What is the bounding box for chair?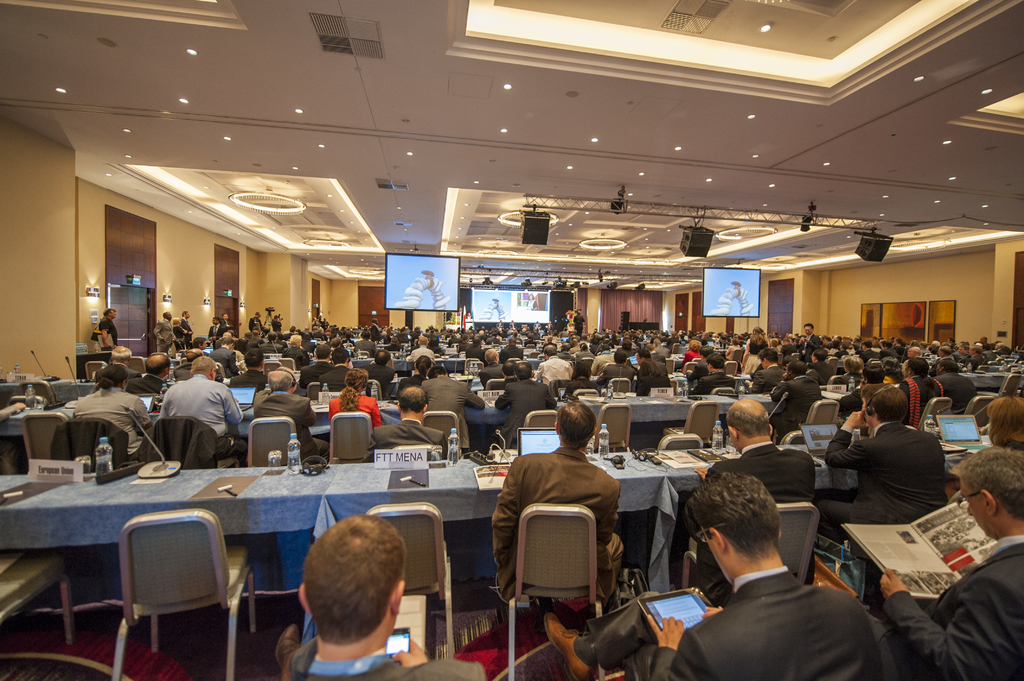
region(248, 418, 314, 469).
